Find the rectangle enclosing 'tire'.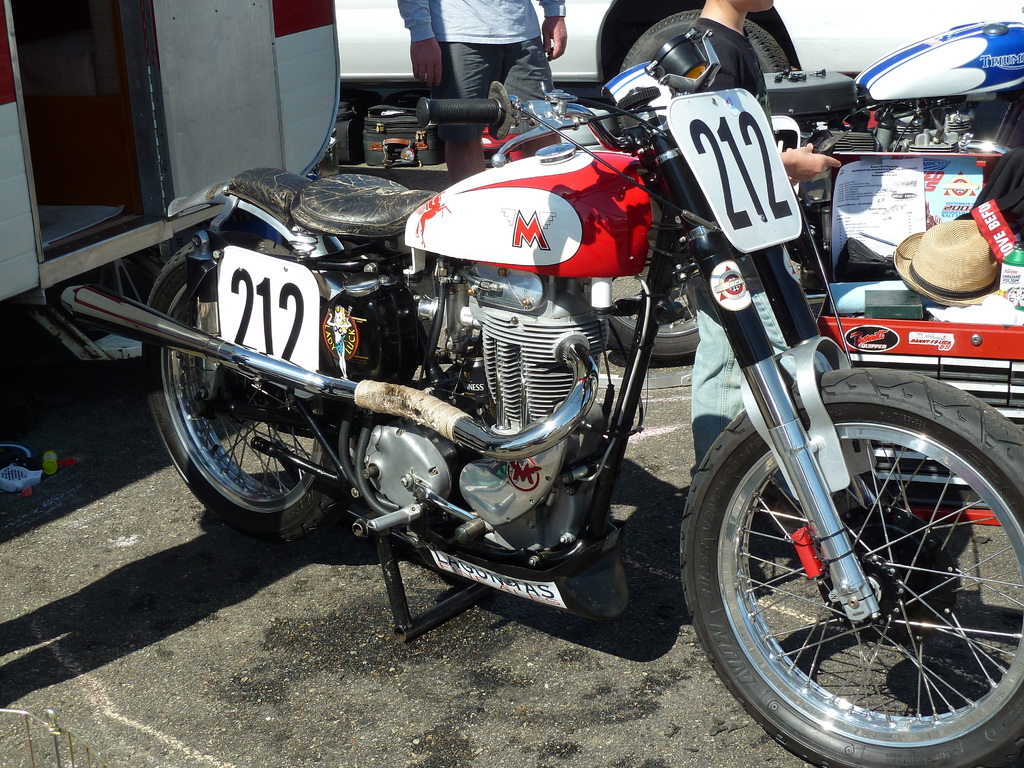
bbox=(141, 232, 338, 547).
